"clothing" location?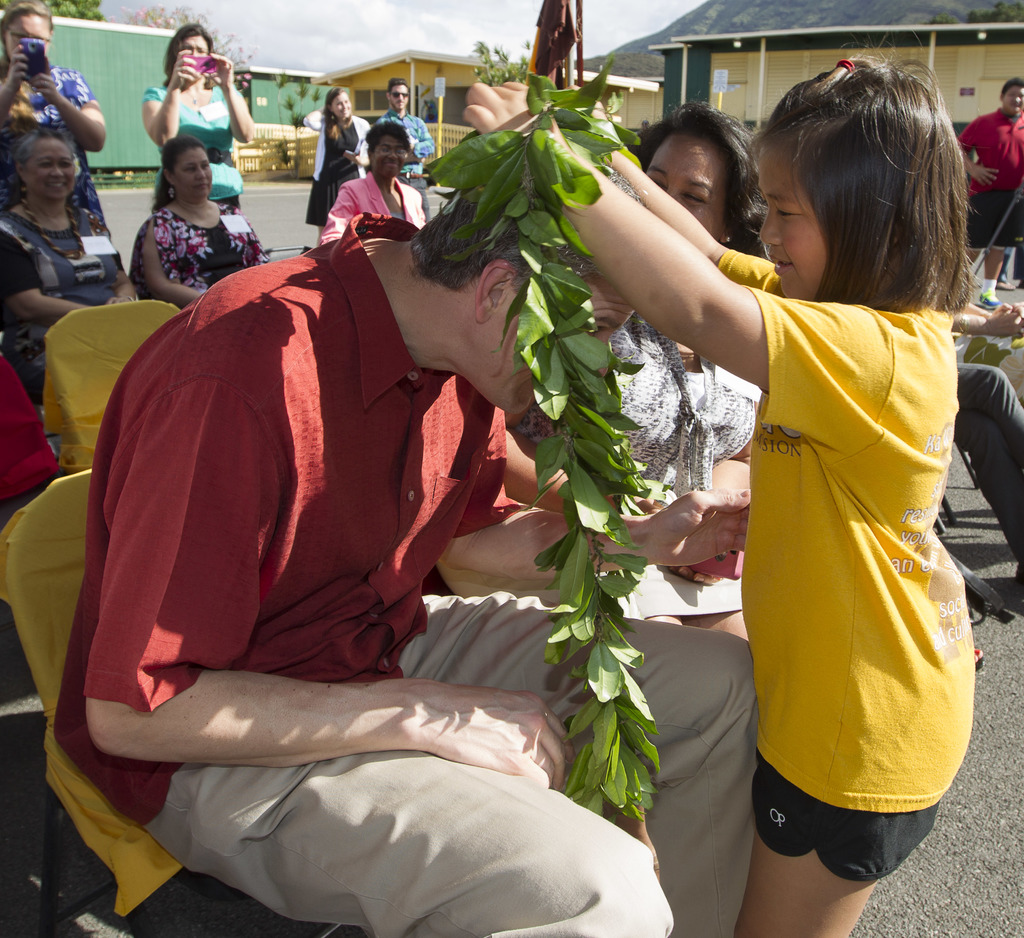
bbox=(428, 312, 758, 607)
